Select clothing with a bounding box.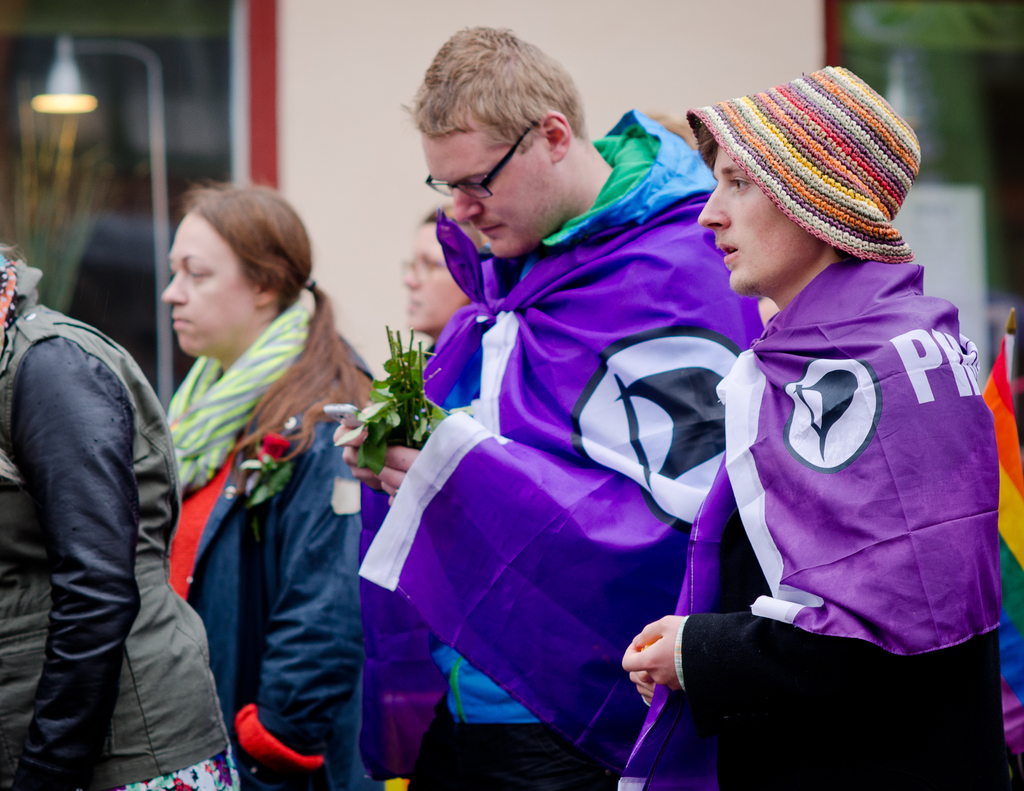
locate(169, 303, 380, 790).
